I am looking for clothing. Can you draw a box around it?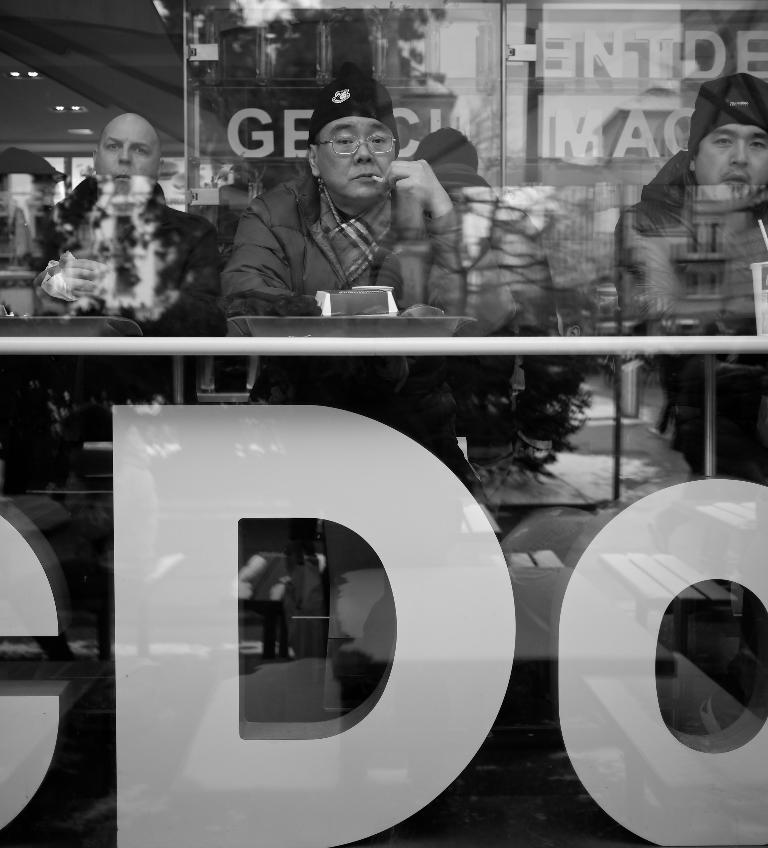
Sure, the bounding box is BBox(618, 147, 767, 482).
